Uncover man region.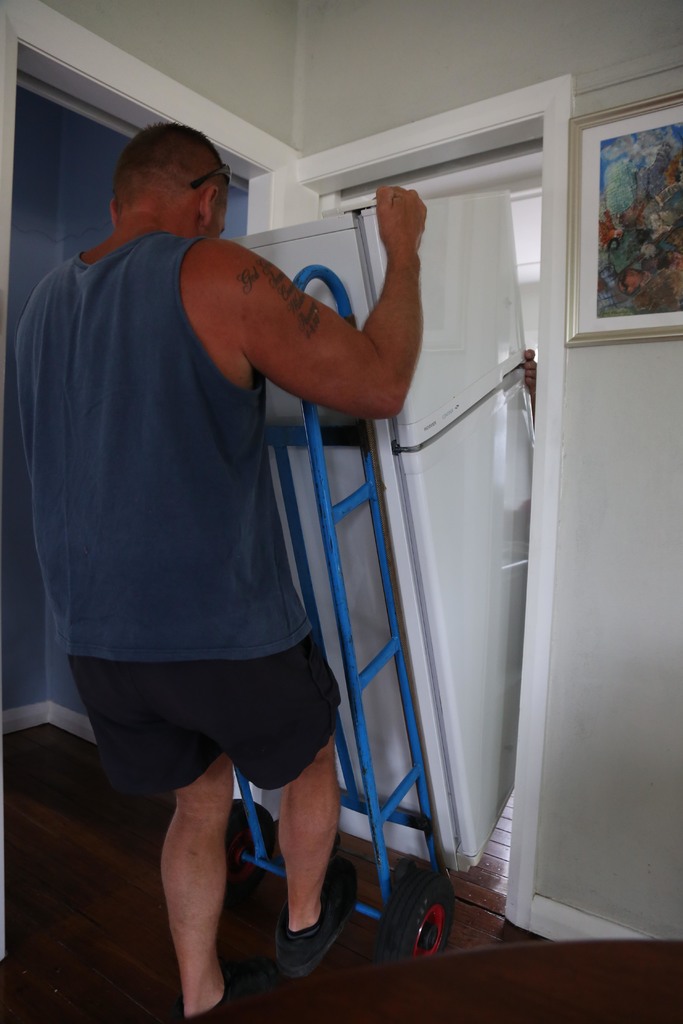
Uncovered: rect(38, 31, 445, 925).
